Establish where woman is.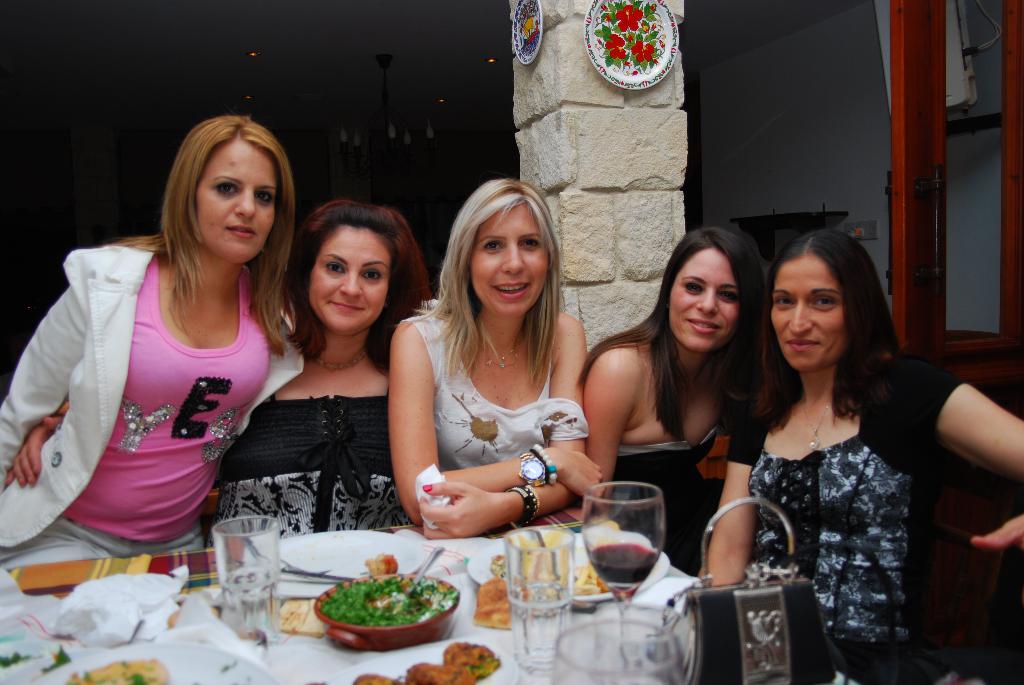
Established at [212, 200, 429, 547].
